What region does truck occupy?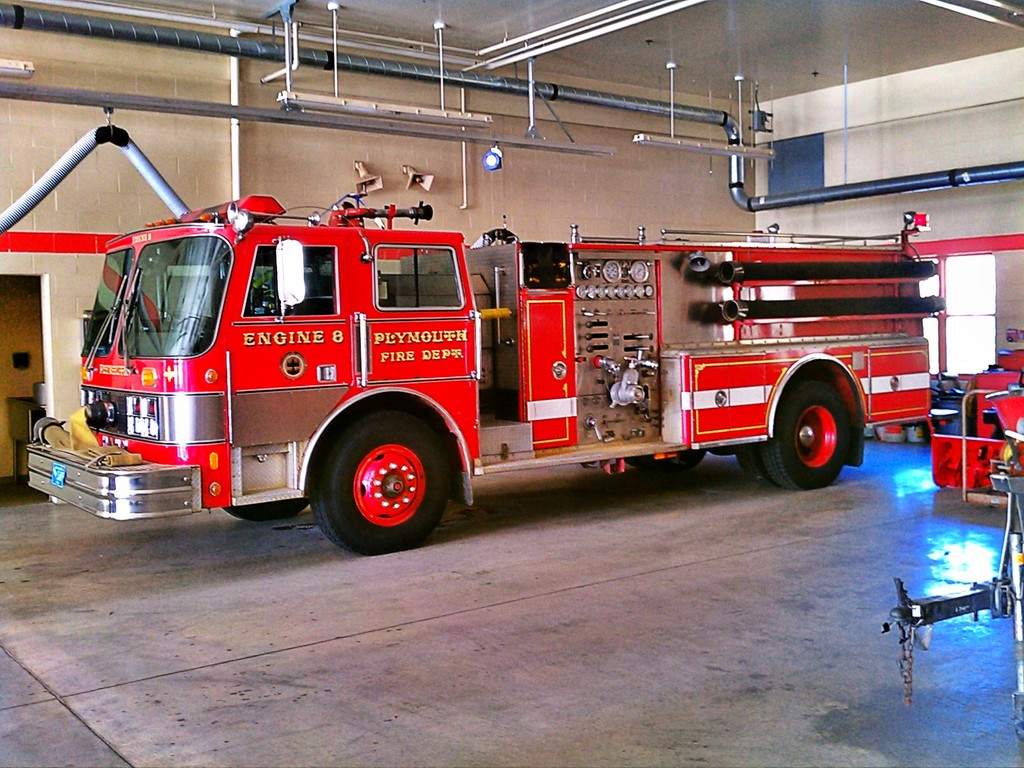
<bbox>37, 186, 961, 559</bbox>.
